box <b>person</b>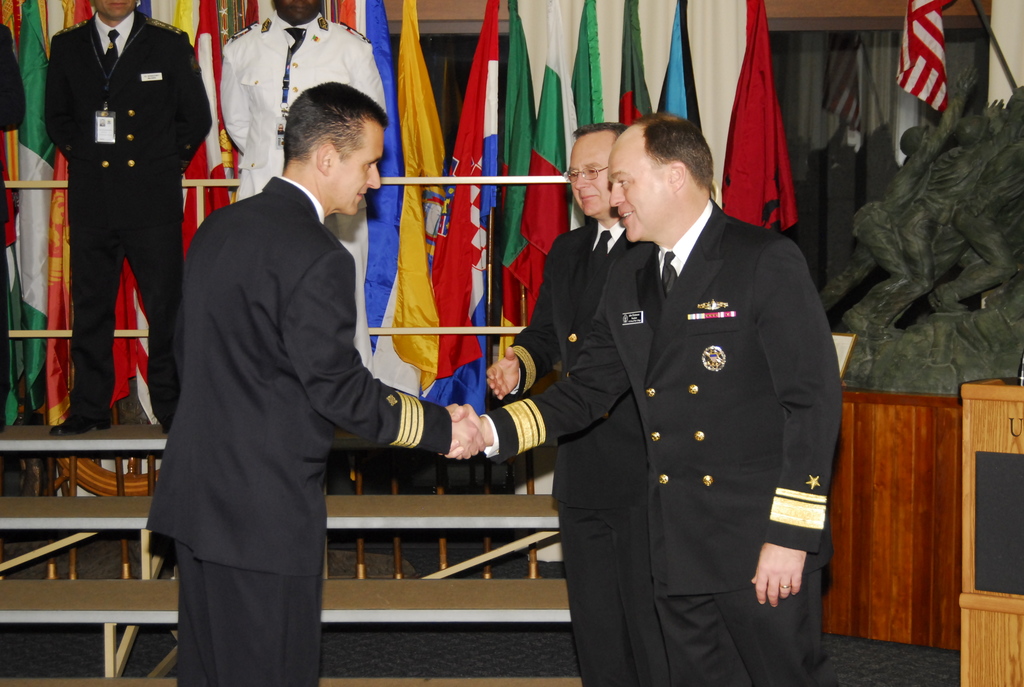
pyautogui.locateOnScreen(488, 120, 651, 686)
